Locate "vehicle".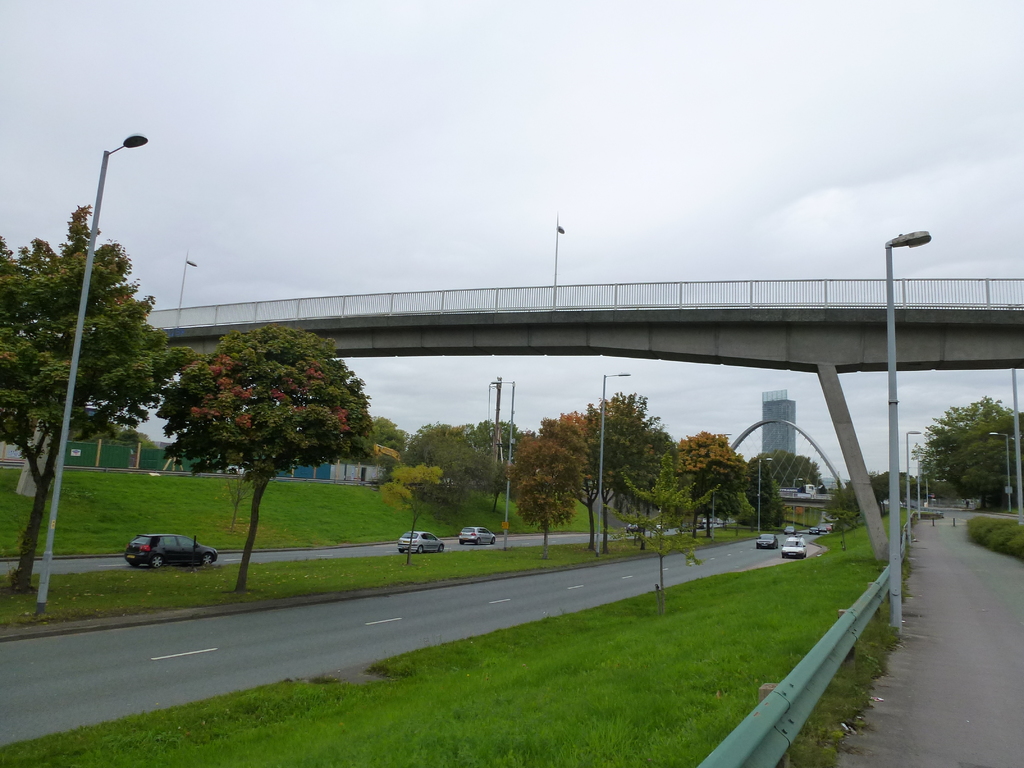
Bounding box: left=459, top=522, right=493, bottom=543.
